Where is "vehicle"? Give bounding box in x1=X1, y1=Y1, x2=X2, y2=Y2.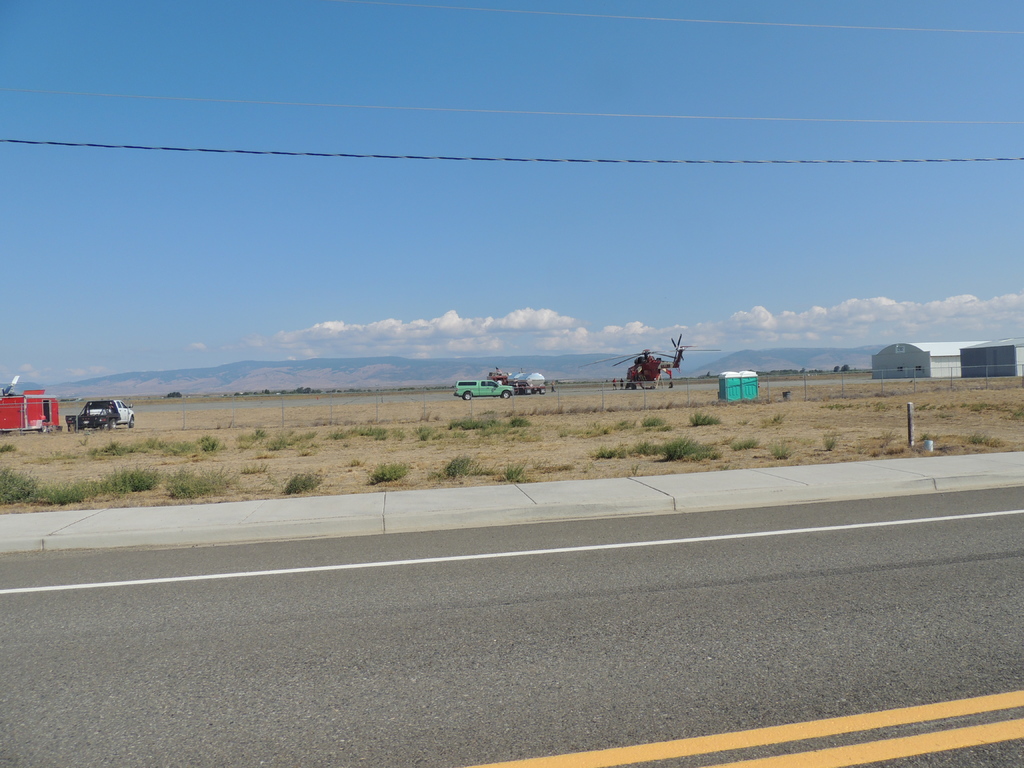
x1=75, y1=393, x2=139, y2=429.
